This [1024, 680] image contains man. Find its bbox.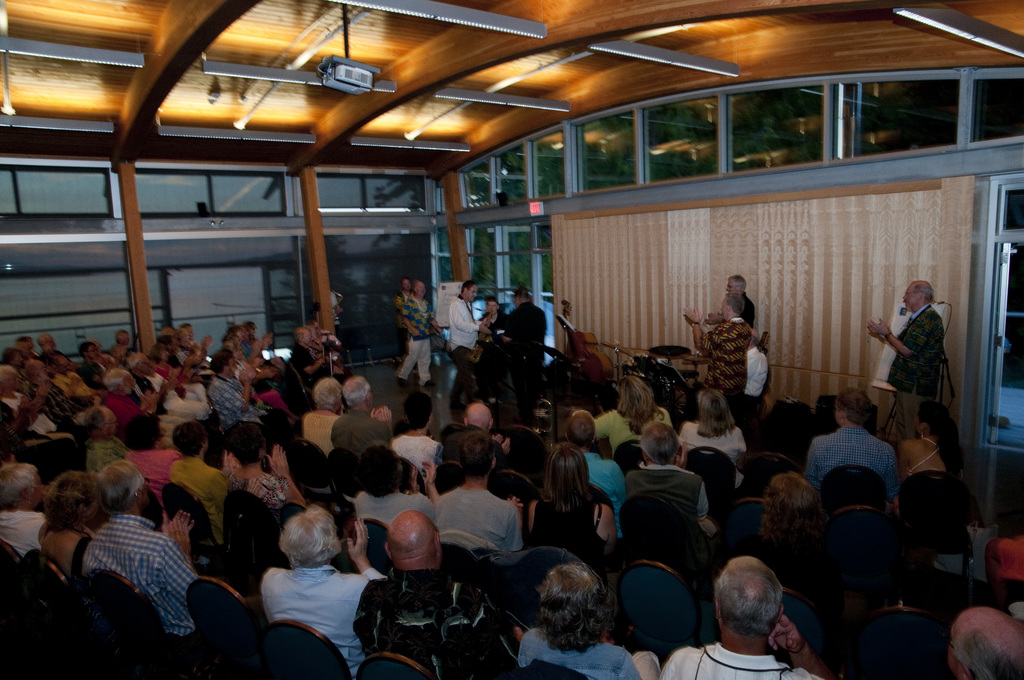
pyautogui.locateOnScreen(476, 296, 512, 336).
